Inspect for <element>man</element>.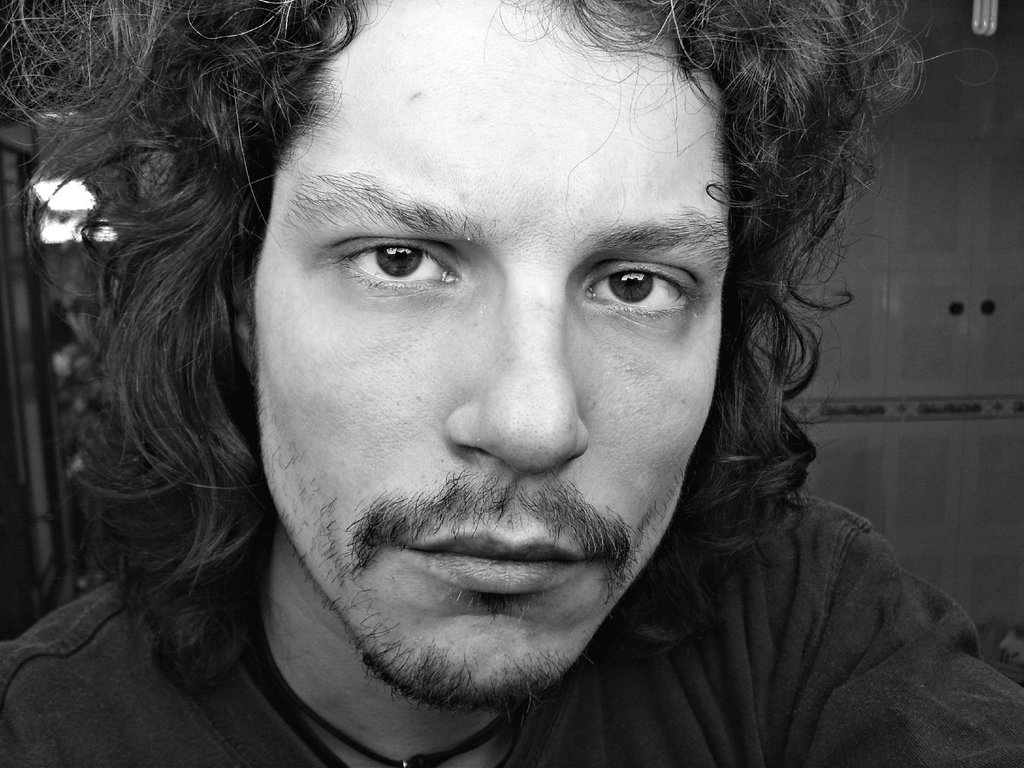
Inspection: {"left": 9, "top": 7, "right": 1002, "bottom": 748}.
